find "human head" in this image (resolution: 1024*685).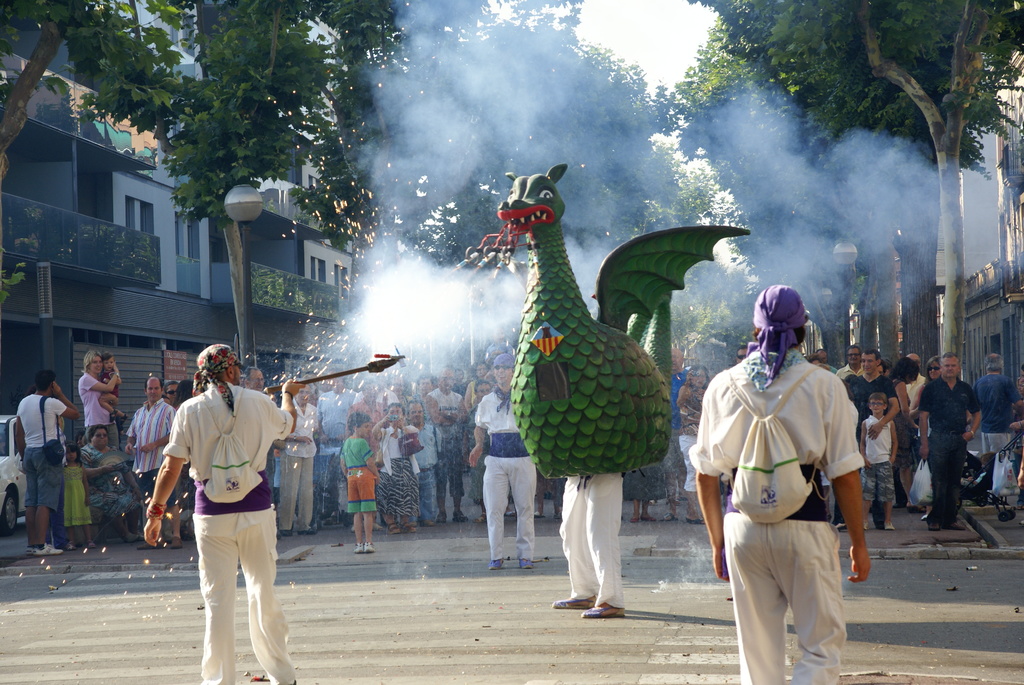
rect(879, 358, 893, 374).
